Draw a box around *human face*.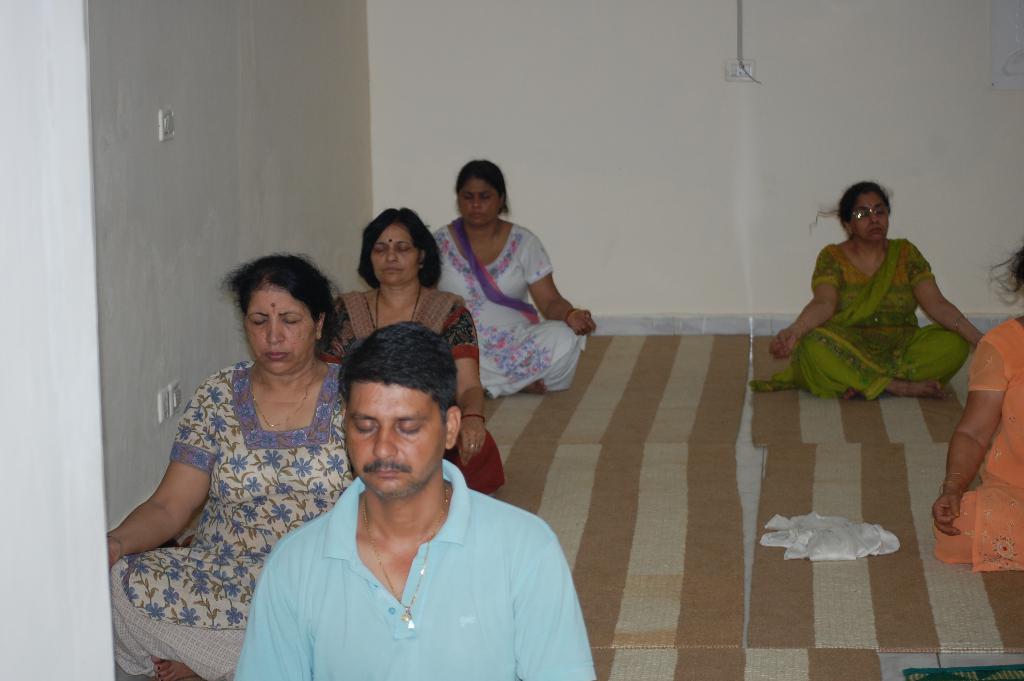
Rect(457, 172, 497, 221).
